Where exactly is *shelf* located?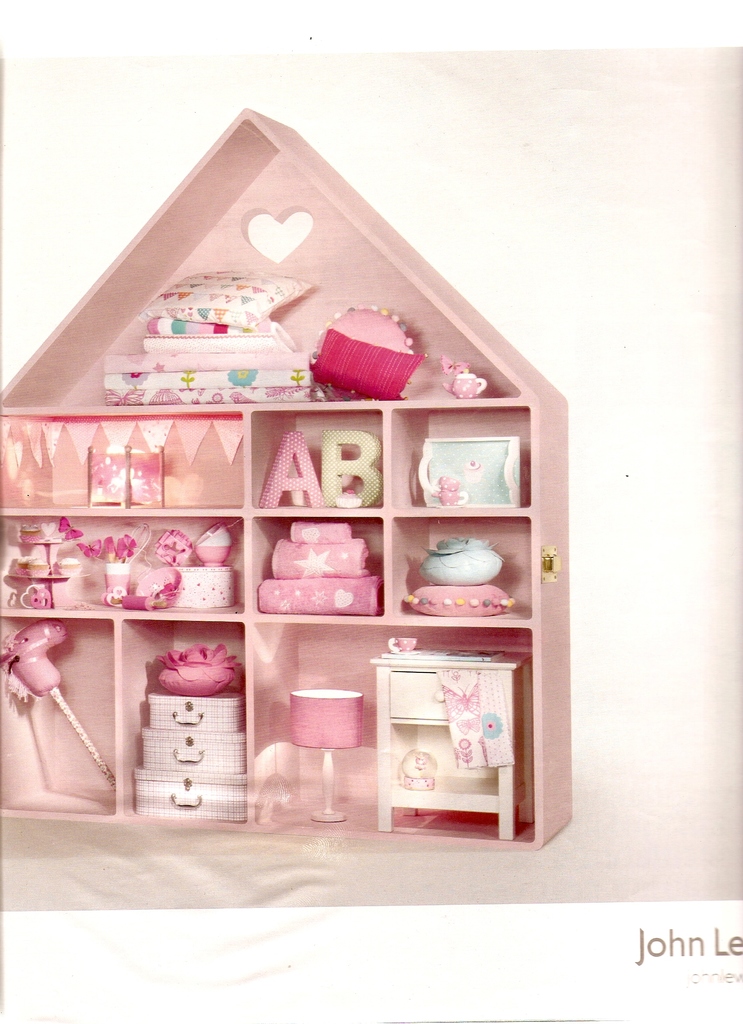
Its bounding box is 384/399/533/518.
